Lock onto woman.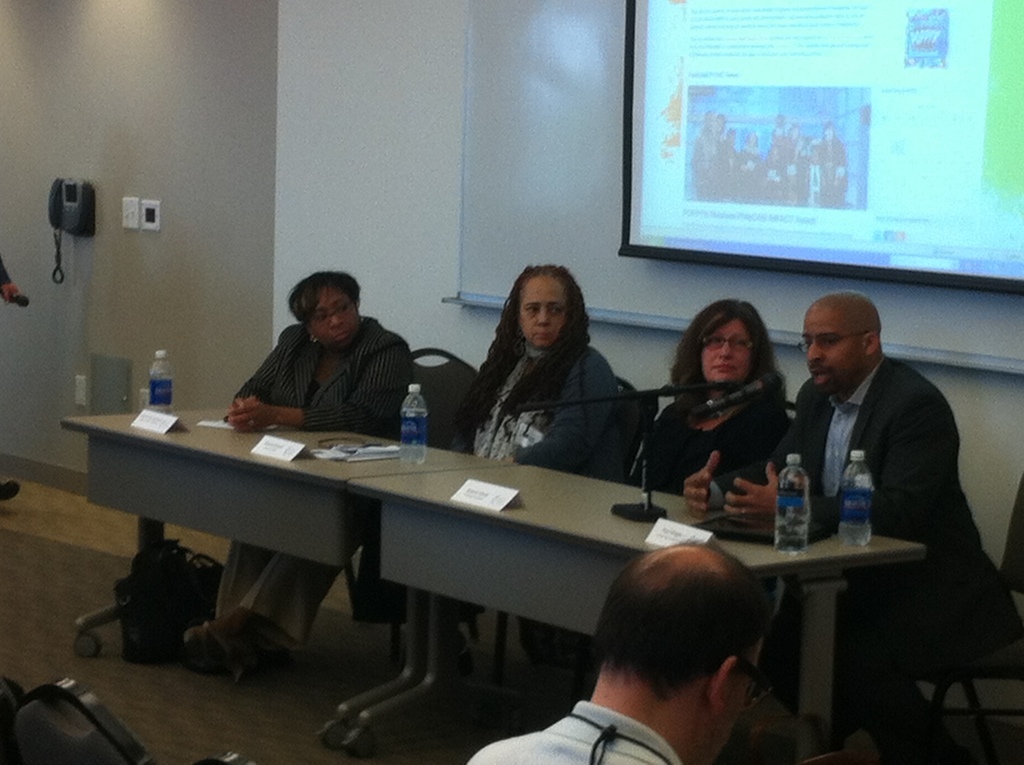
Locked: region(175, 271, 421, 690).
